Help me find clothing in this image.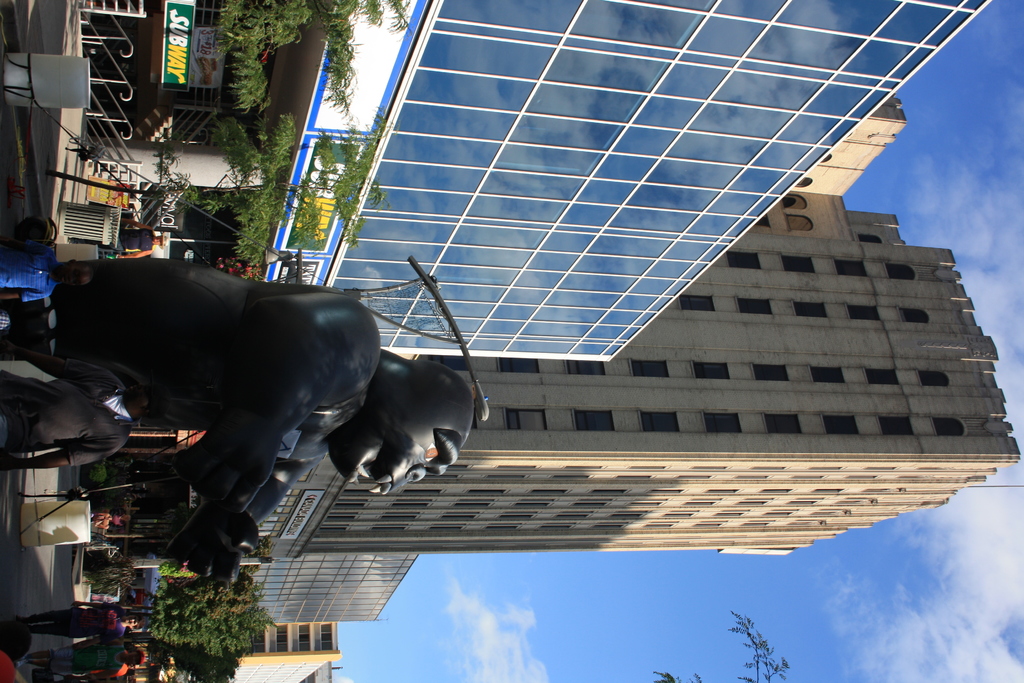
Found it: [56, 632, 140, 676].
